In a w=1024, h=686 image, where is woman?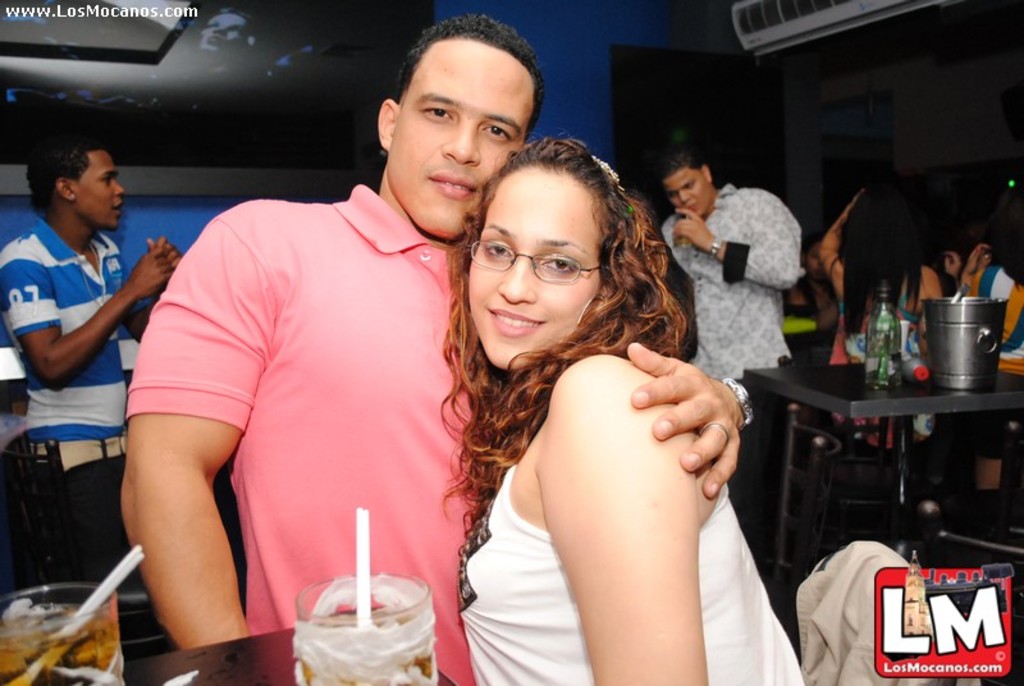
x1=956, y1=210, x2=1023, y2=495.
